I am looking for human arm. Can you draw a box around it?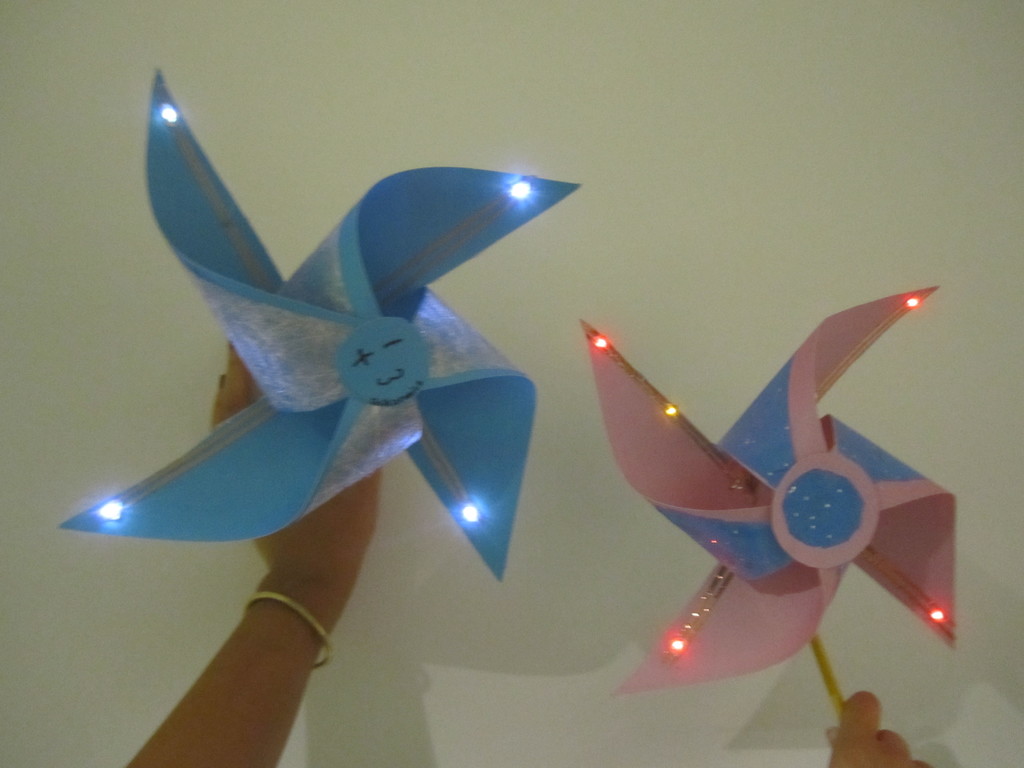
Sure, the bounding box is (left=117, top=339, right=386, bottom=767).
